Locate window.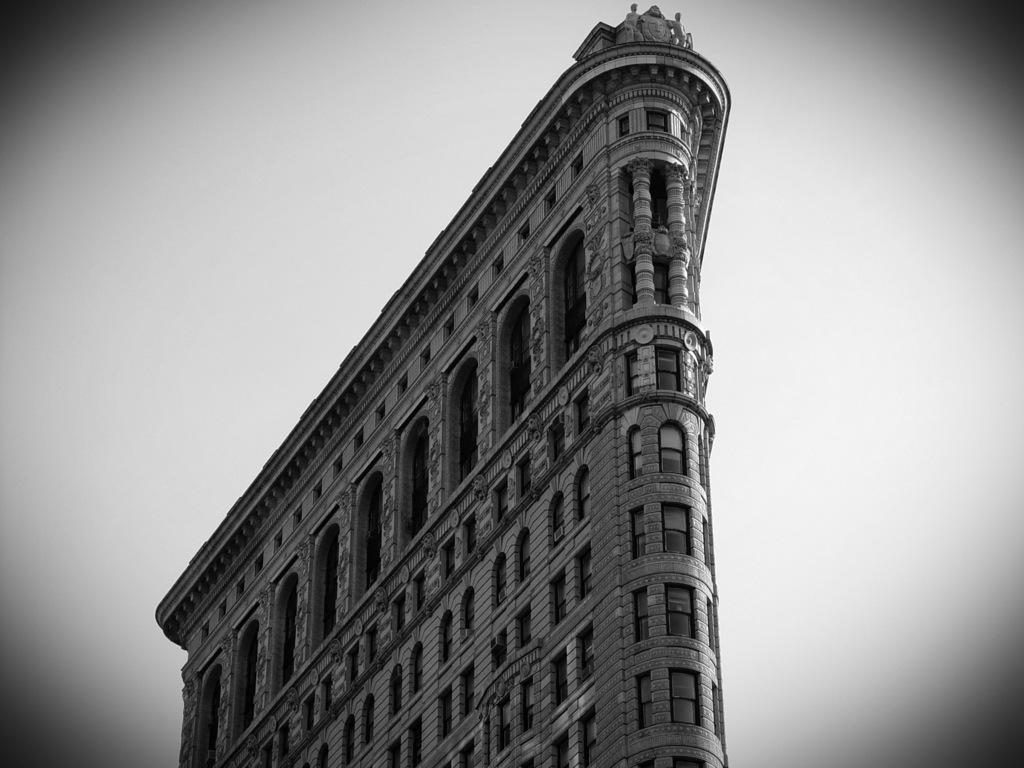
Bounding box: pyautogui.locateOnScreen(458, 584, 477, 643).
